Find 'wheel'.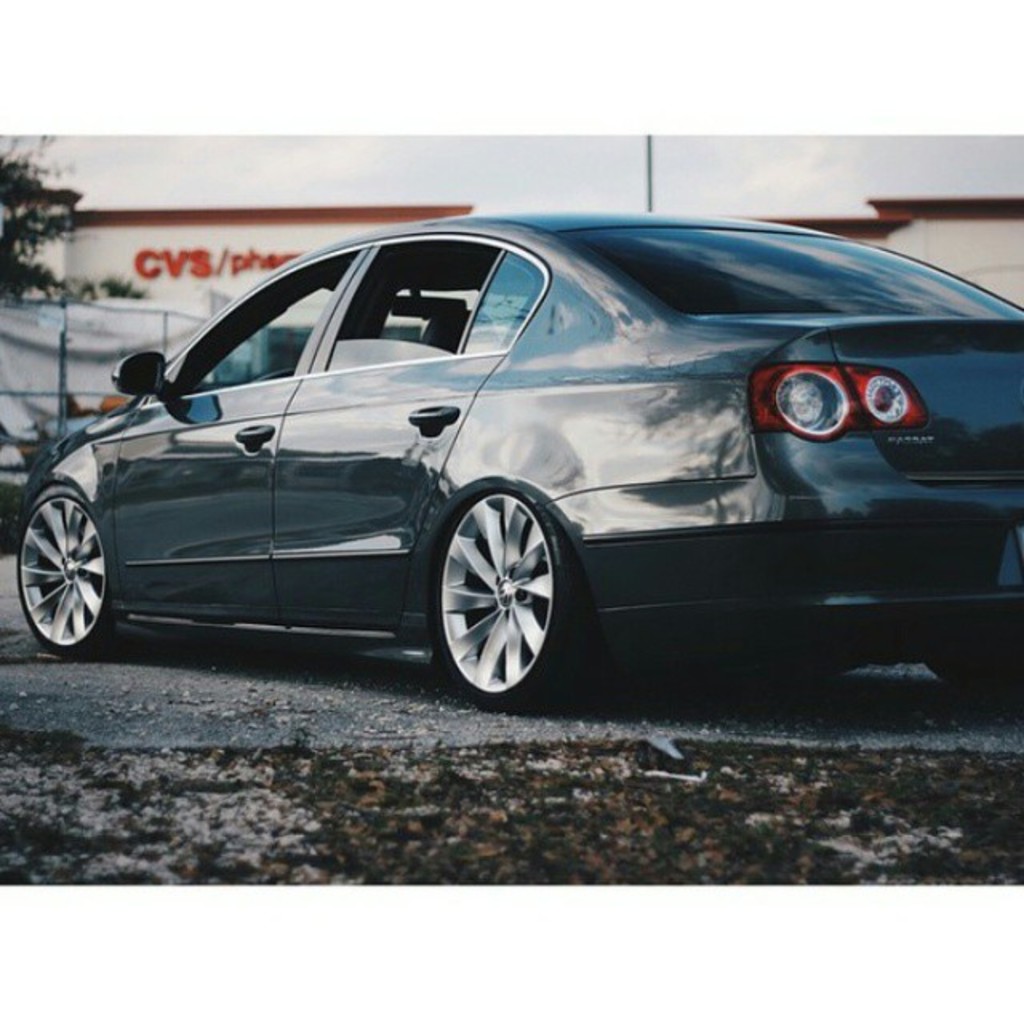
crop(10, 488, 128, 666).
